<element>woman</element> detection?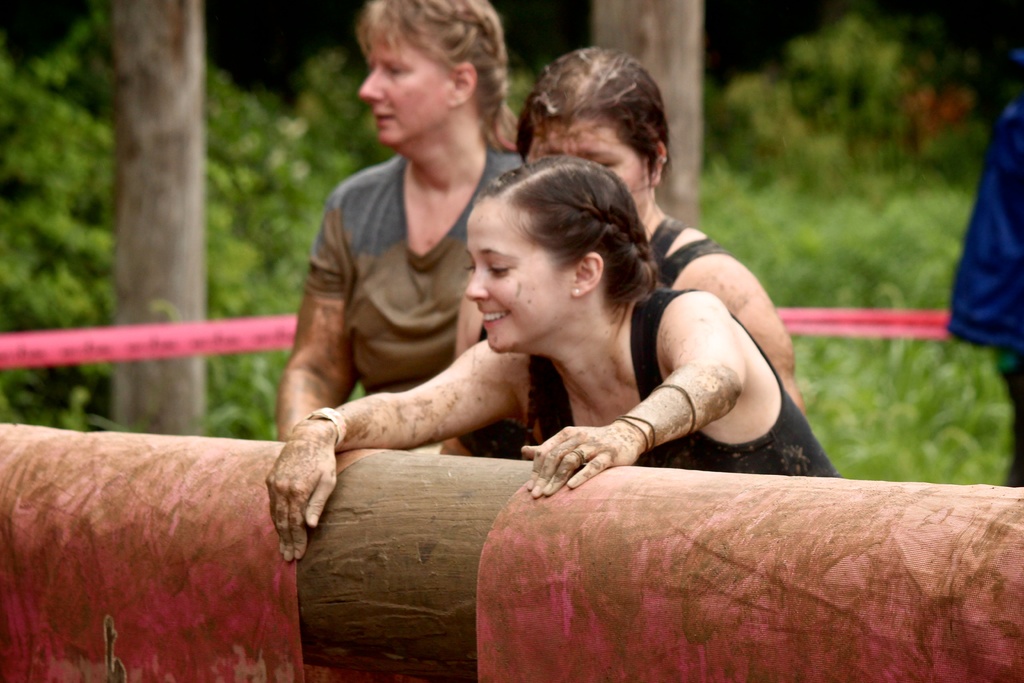
<region>269, 153, 849, 567</region>
